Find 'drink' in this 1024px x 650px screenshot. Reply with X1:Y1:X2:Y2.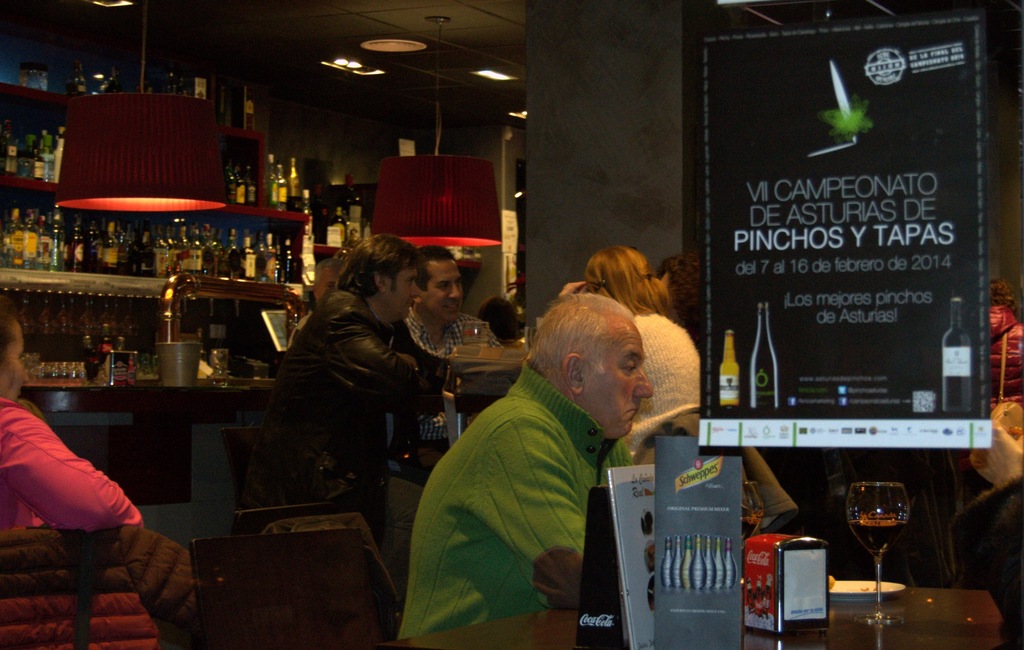
235:162:247:204.
